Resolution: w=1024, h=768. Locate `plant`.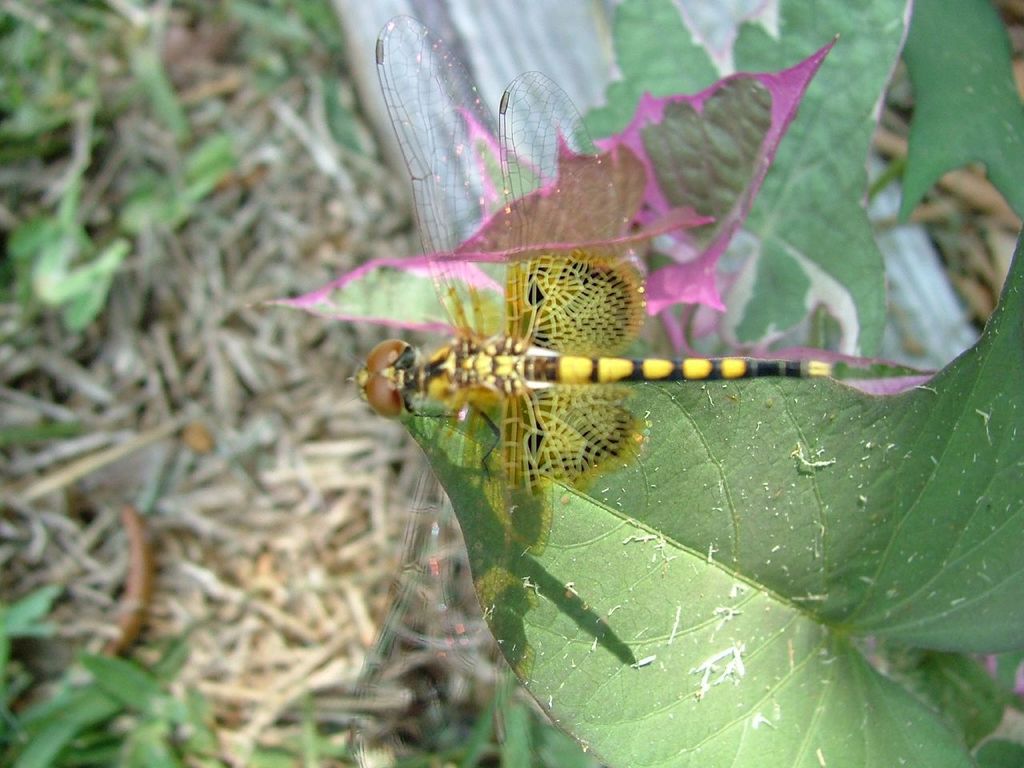
0, 0, 1023, 767.
